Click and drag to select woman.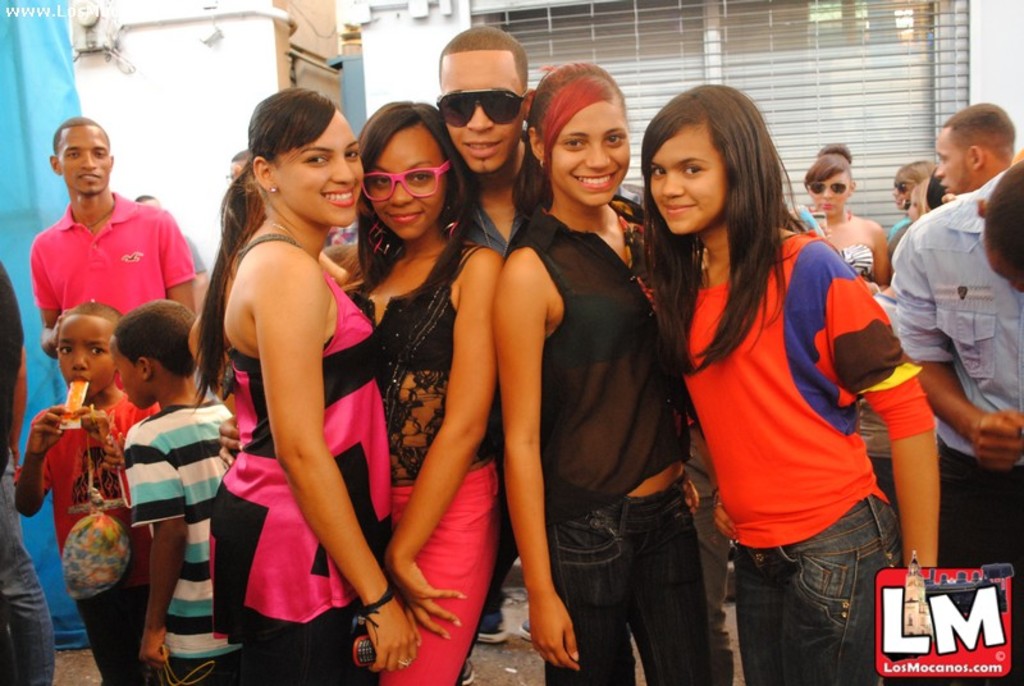
Selection: [490, 61, 741, 685].
